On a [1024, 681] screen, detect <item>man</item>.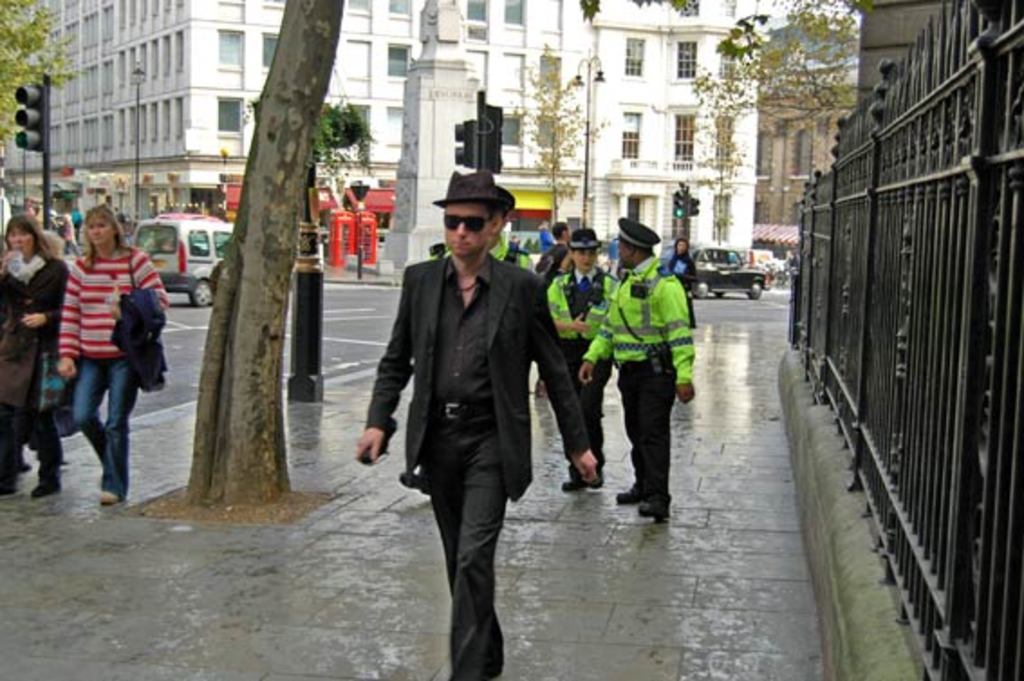
pyautogui.locateOnScreen(356, 173, 600, 679).
